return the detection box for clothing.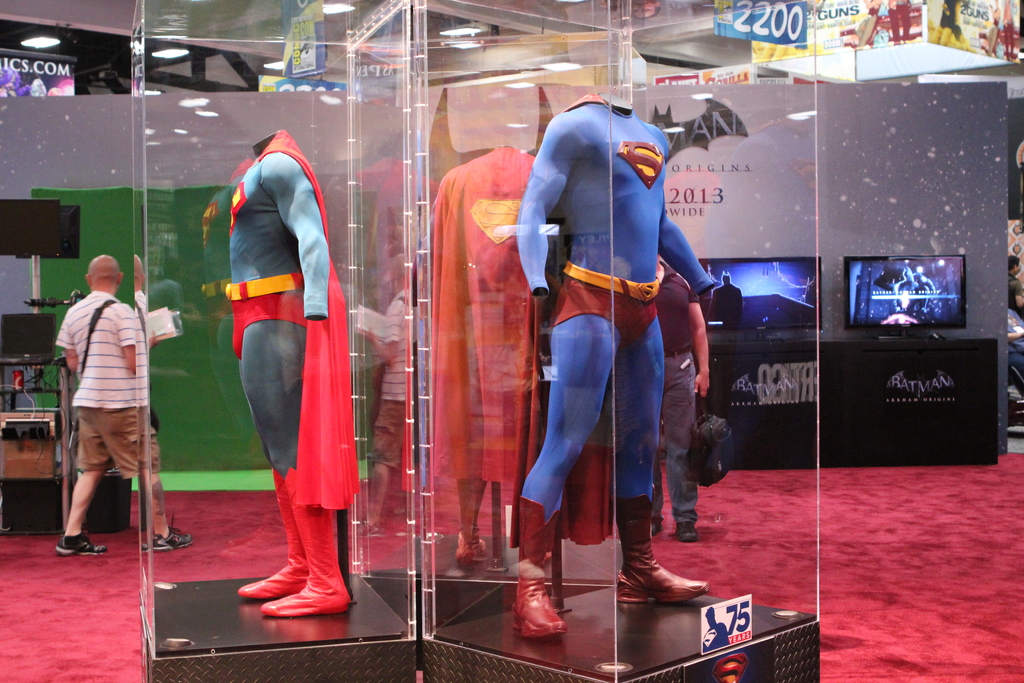
{"left": 657, "top": 267, "right": 702, "bottom": 522}.
